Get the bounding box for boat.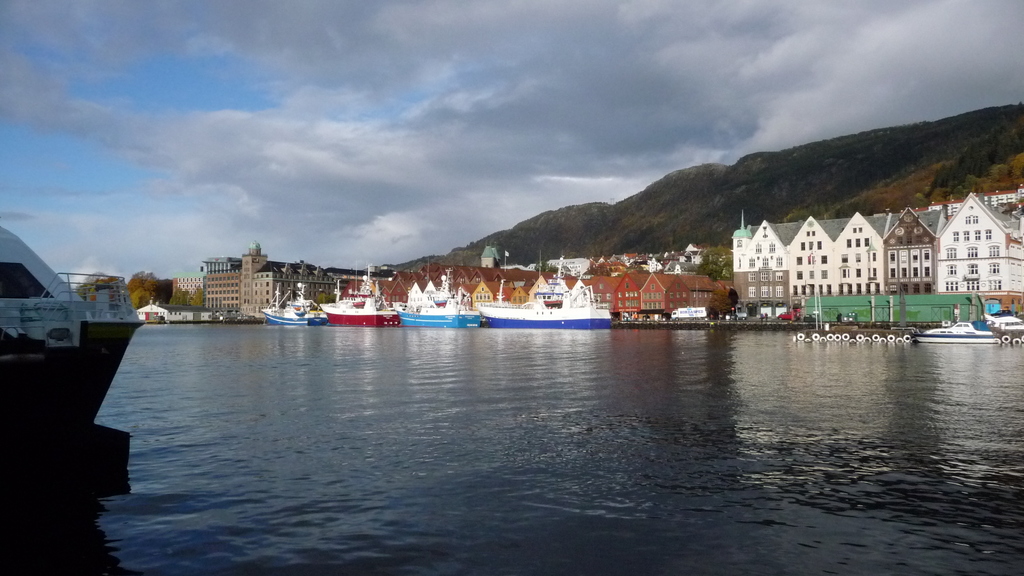
box=[259, 276, 330, 328].
